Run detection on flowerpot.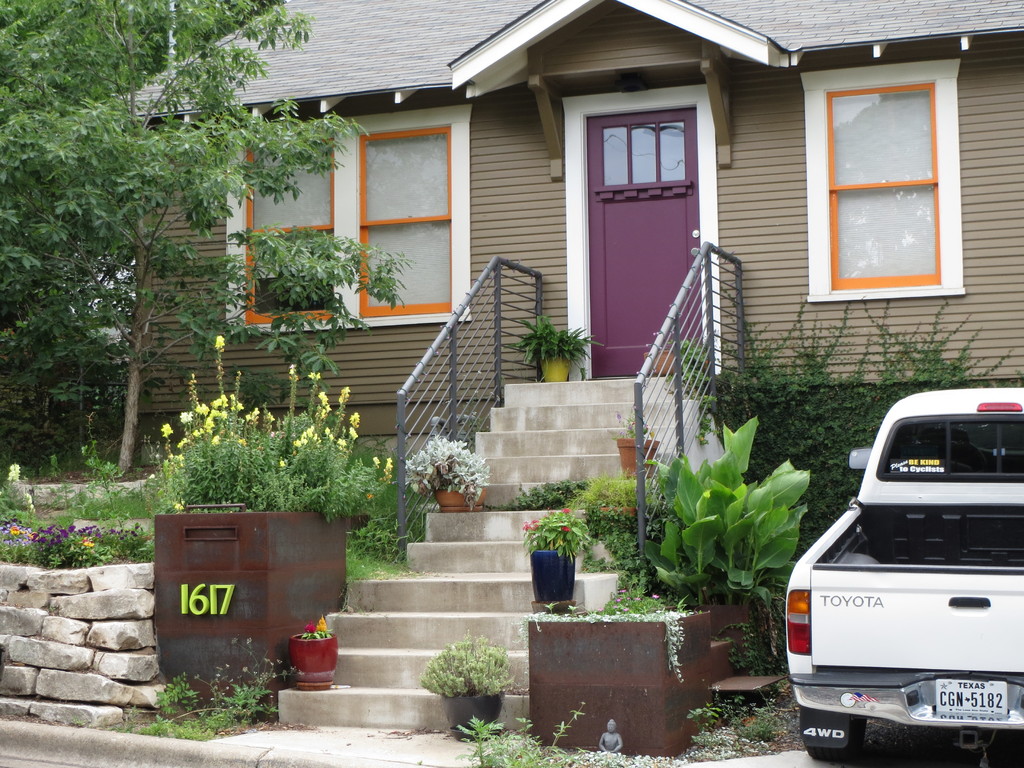
Result: <region>542, 355, 568, 381</region>.
